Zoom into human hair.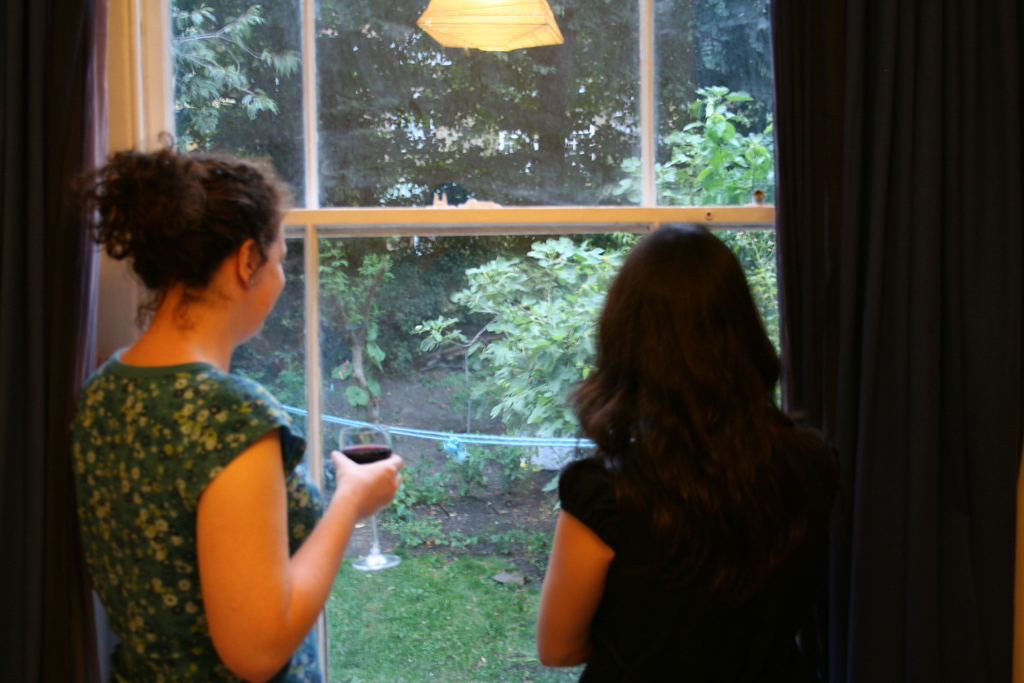
Zoom target: locate(81, 138, 280, 340).
